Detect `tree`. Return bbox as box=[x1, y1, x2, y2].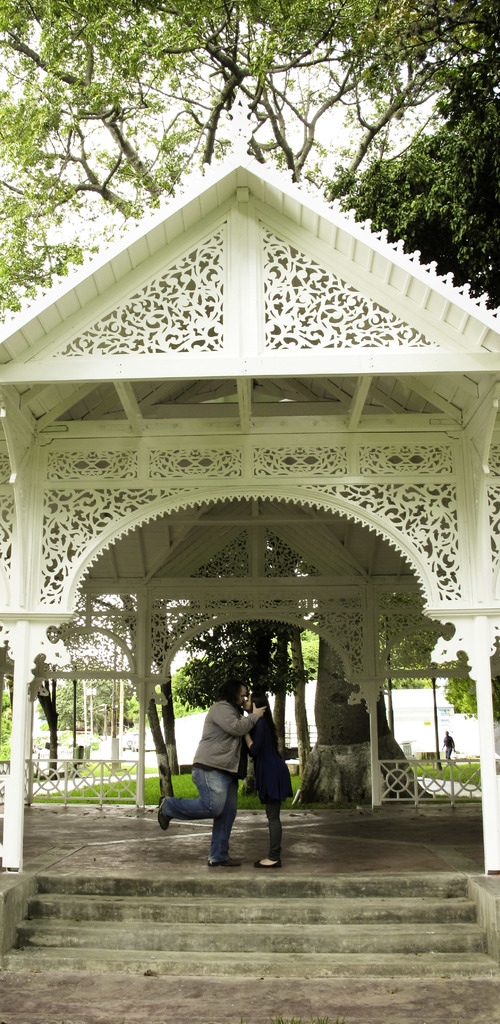
box=[0, 0, 499, 308].
